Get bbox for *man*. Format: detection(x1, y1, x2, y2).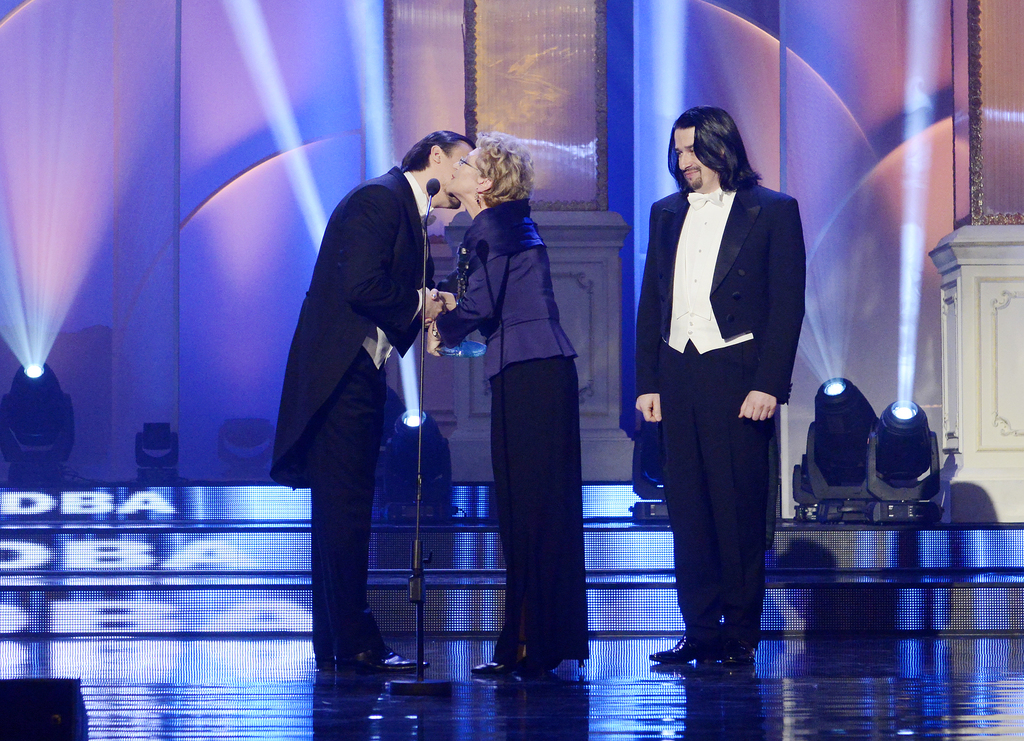
detection(269, 106, 464, 683).
